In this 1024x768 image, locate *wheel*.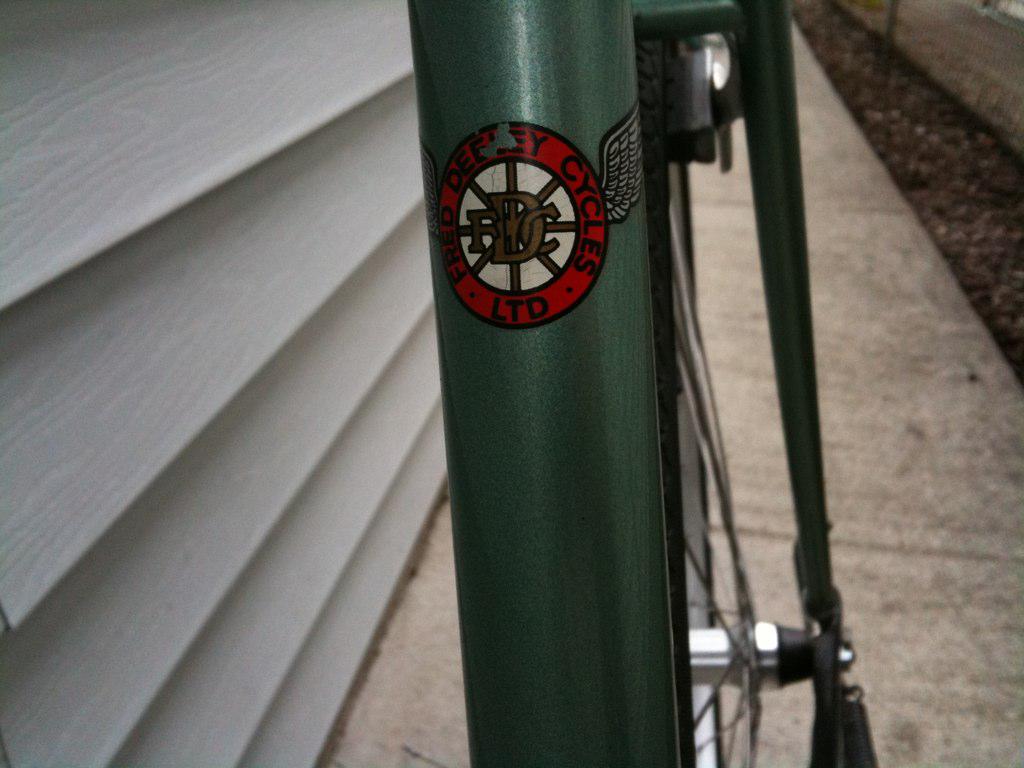
Bounding box: {"left": 633, "top": 25, "right": 809, "bottom": 767}.
